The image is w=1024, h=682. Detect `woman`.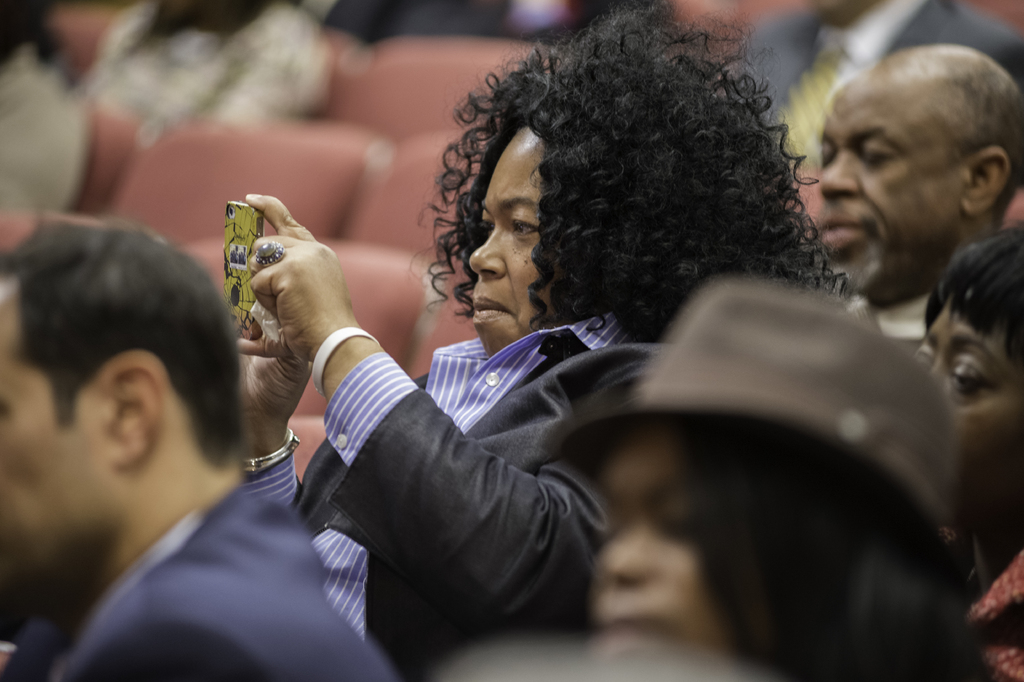
Detection: (left=335, top=37, right=901, bottom=656).
